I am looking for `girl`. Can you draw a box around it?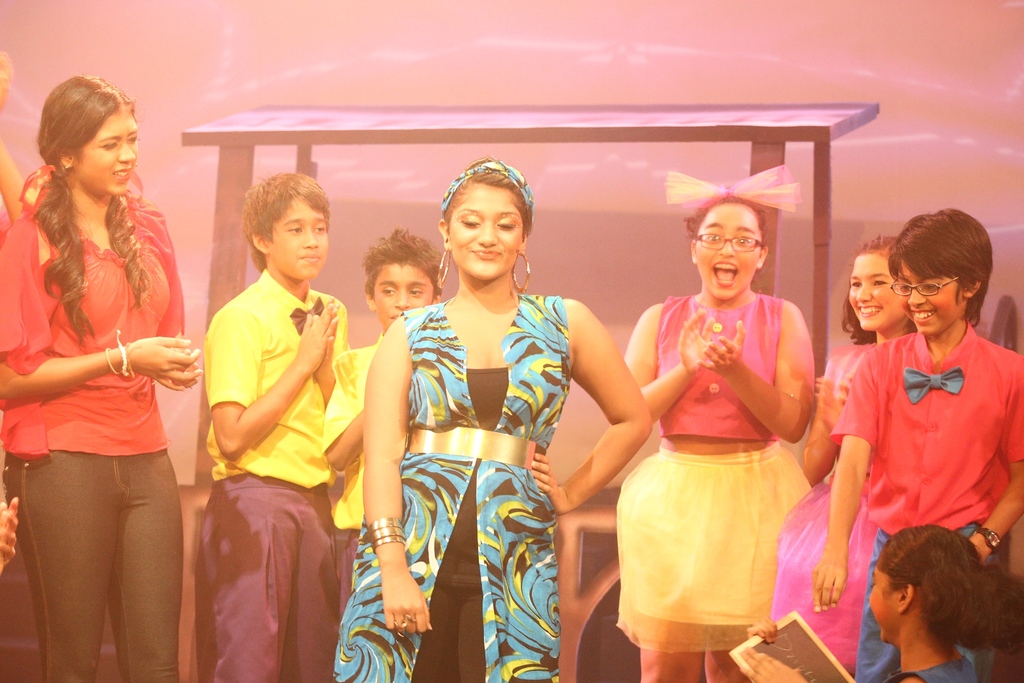
Sure, the bounding box is bbox(362, 156, 648, 682).
